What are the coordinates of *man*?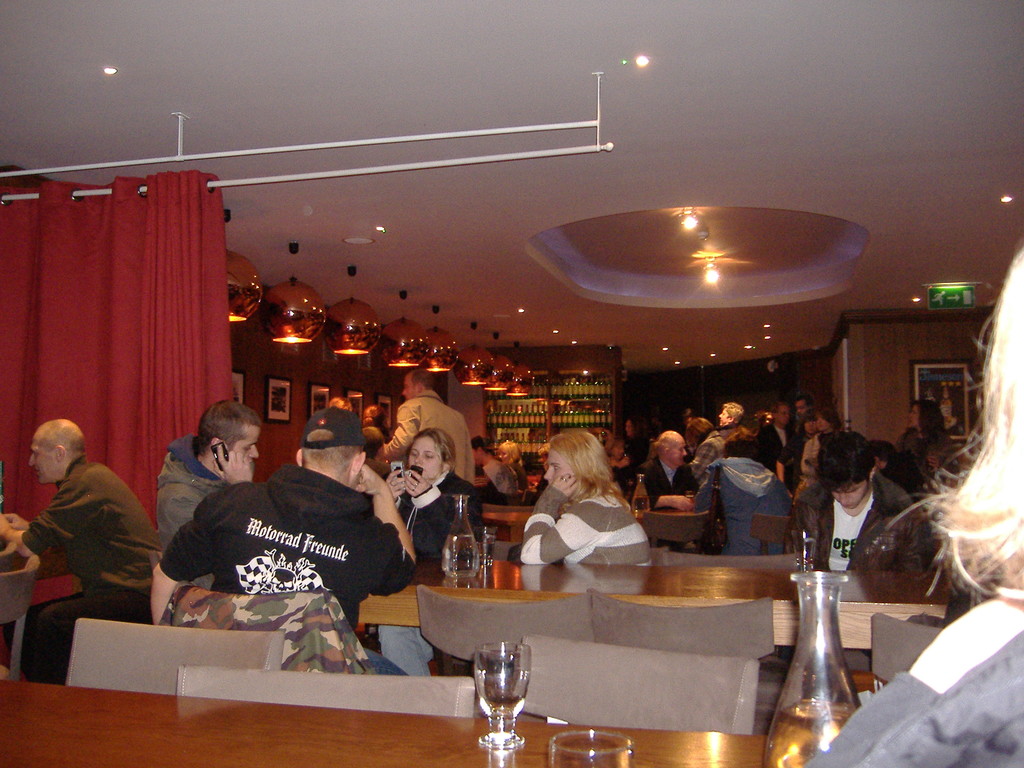
{"left": 631, "top": 428, "right": 707, "bottom": 542}.
